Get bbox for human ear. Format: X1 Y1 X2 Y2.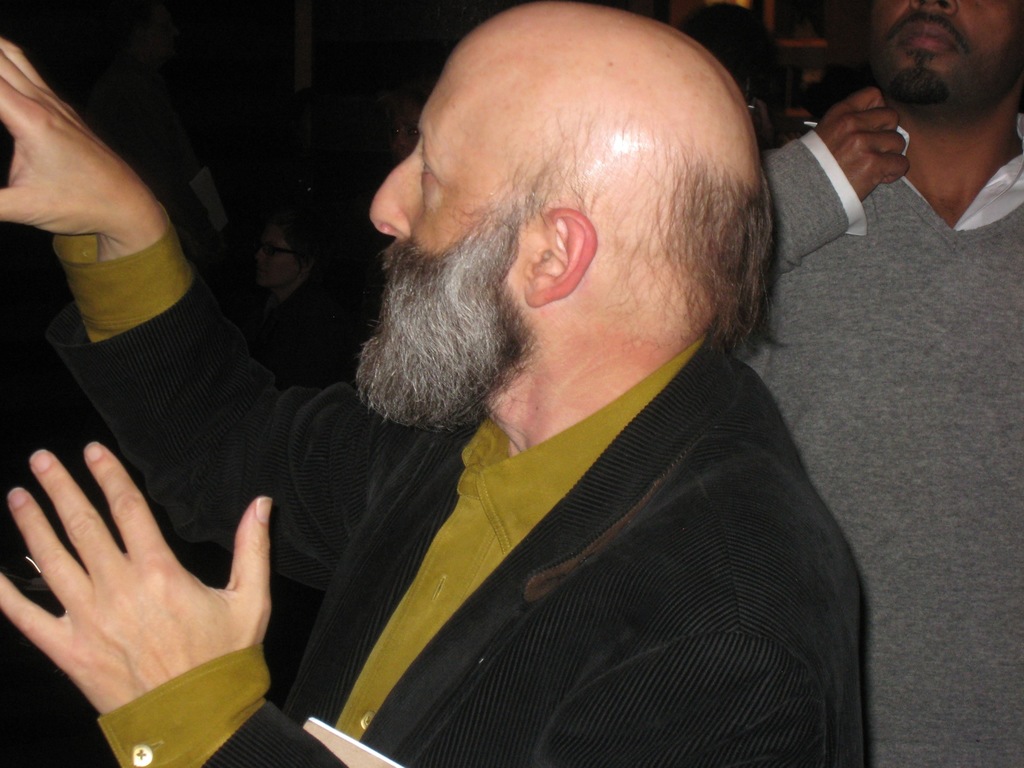
530 204 597 307.
